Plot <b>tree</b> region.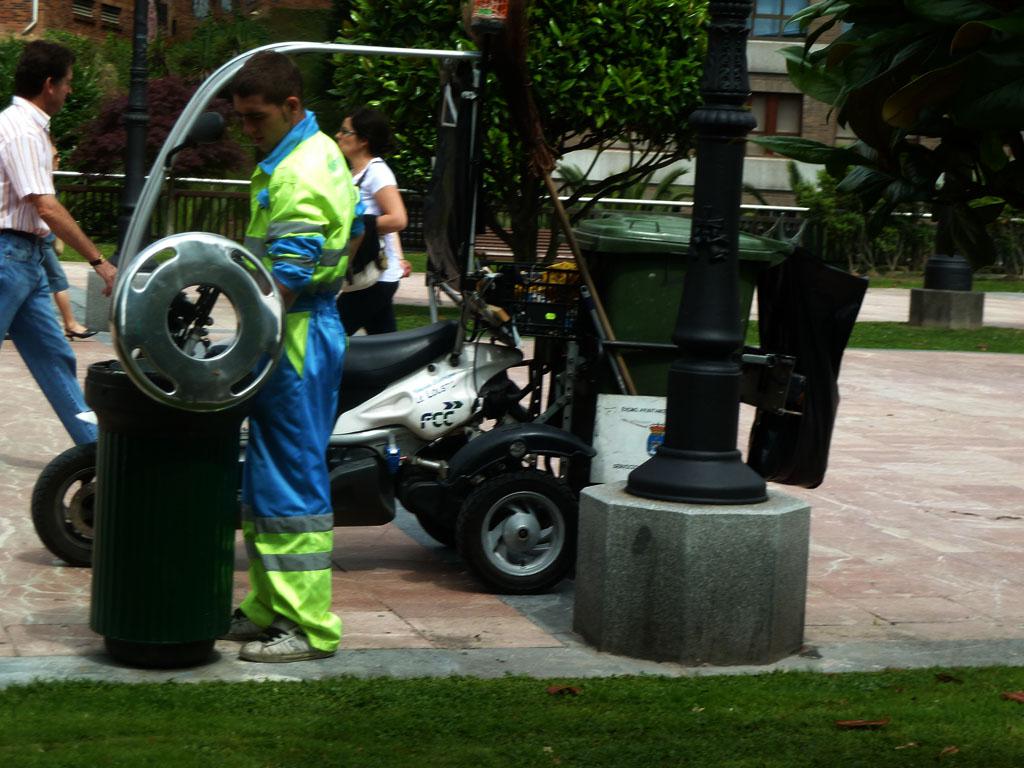
Plotted at bbox=(330, 0, 706, 276).
